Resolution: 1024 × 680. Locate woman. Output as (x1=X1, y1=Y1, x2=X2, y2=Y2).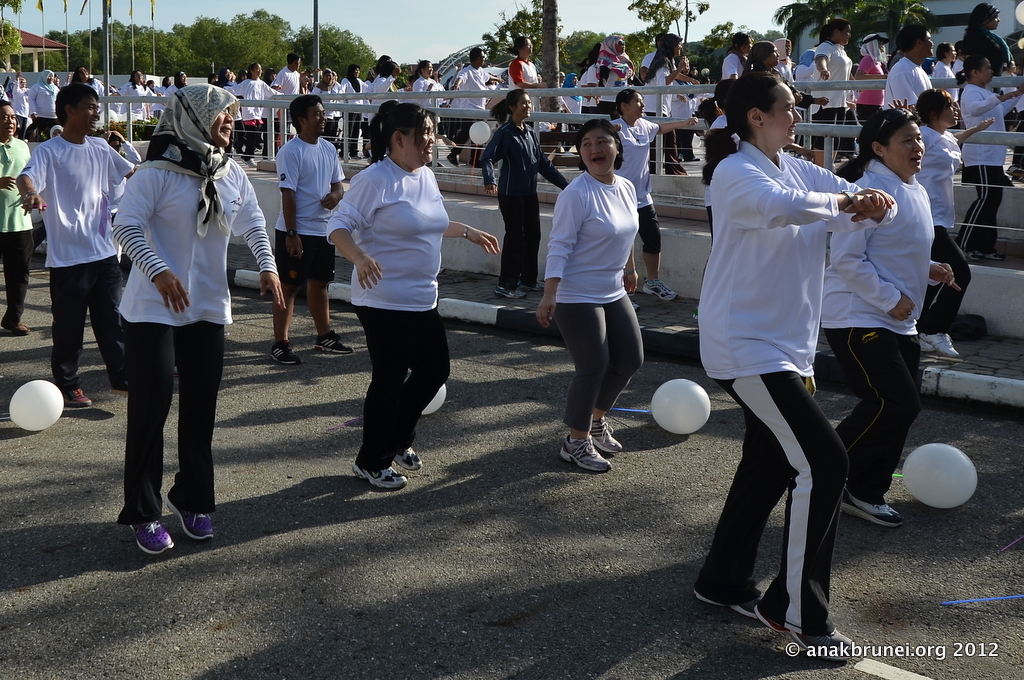
(x1=807, y1=9, x2=869, y2=159).
